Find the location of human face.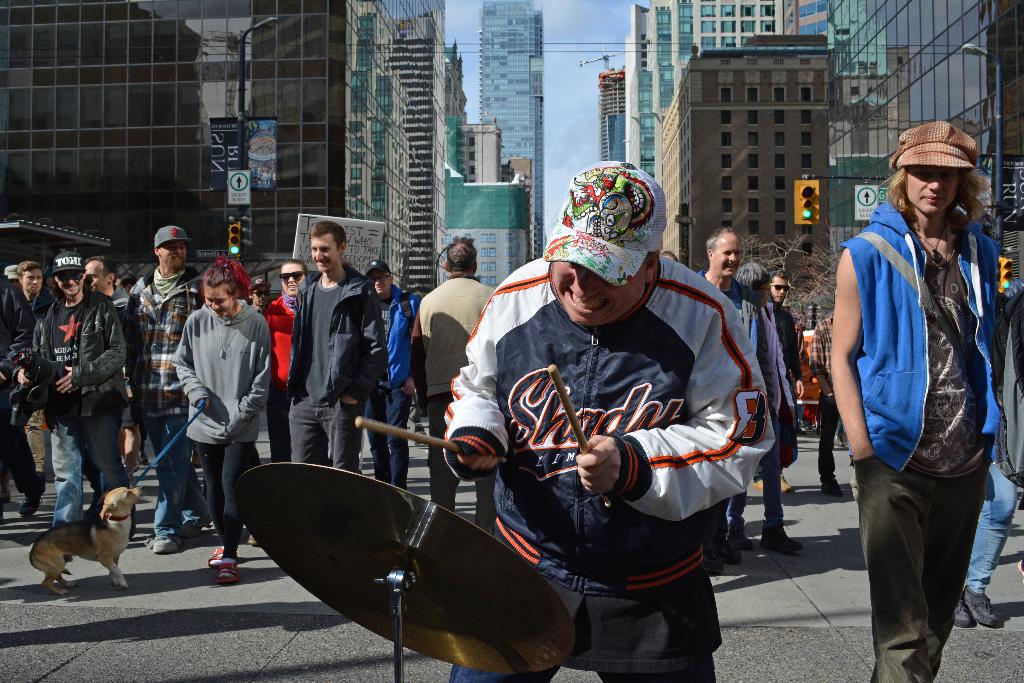
Location: <bbox>550, 263, 643, 325</bbox>.
